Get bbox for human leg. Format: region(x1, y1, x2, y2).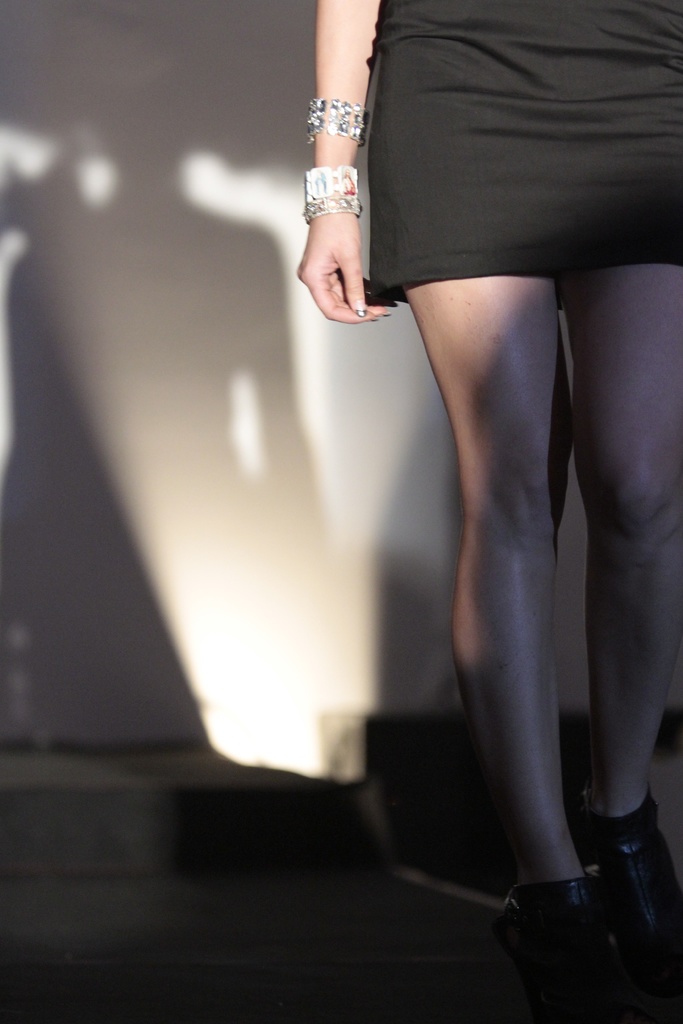
region(556, 258, 682, 970).
